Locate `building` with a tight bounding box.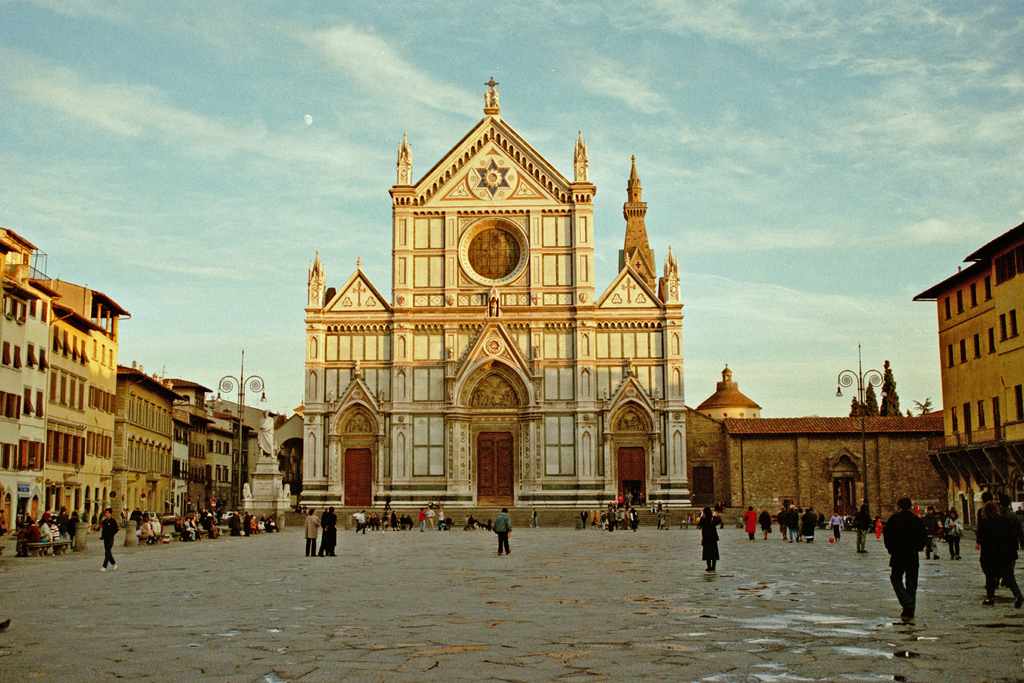
bbox=[164, 375, 214, 513].
